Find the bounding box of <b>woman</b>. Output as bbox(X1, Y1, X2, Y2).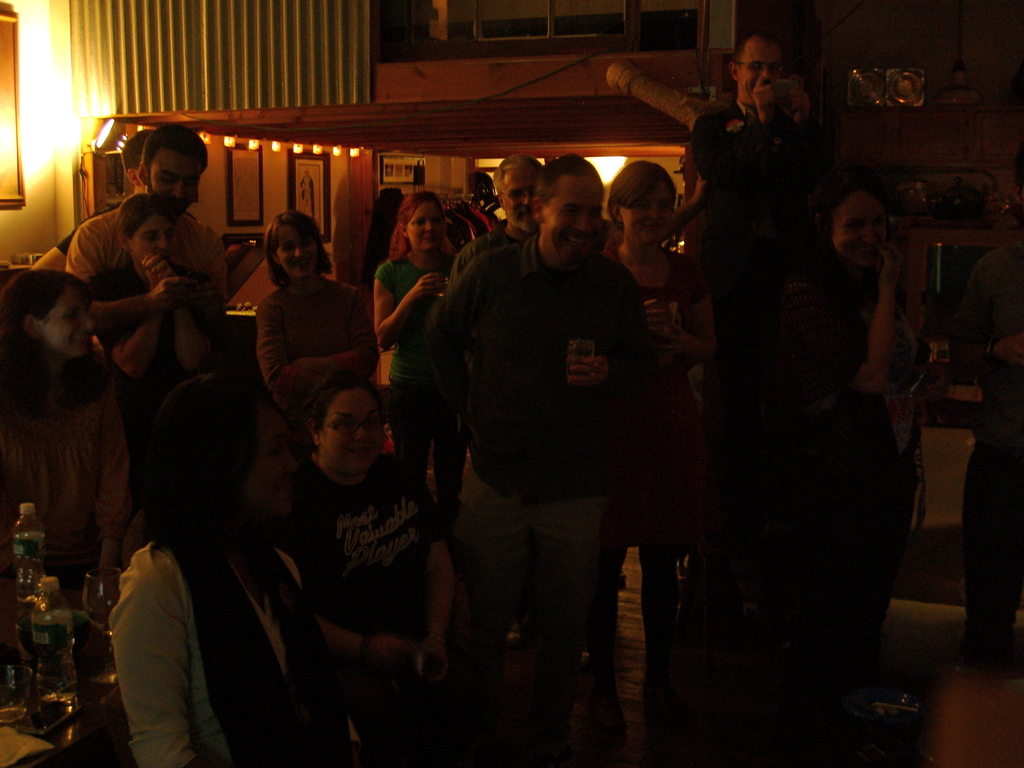
bbox(589, 157, 715, 662).
